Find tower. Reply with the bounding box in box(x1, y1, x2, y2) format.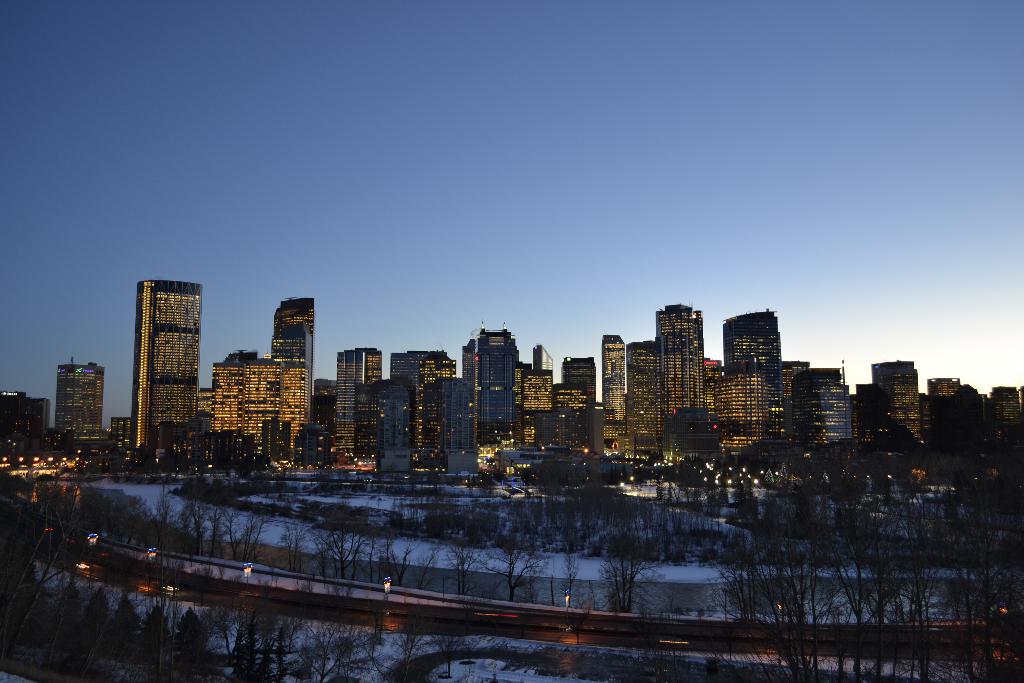
box(269, 325, 310, 416).
